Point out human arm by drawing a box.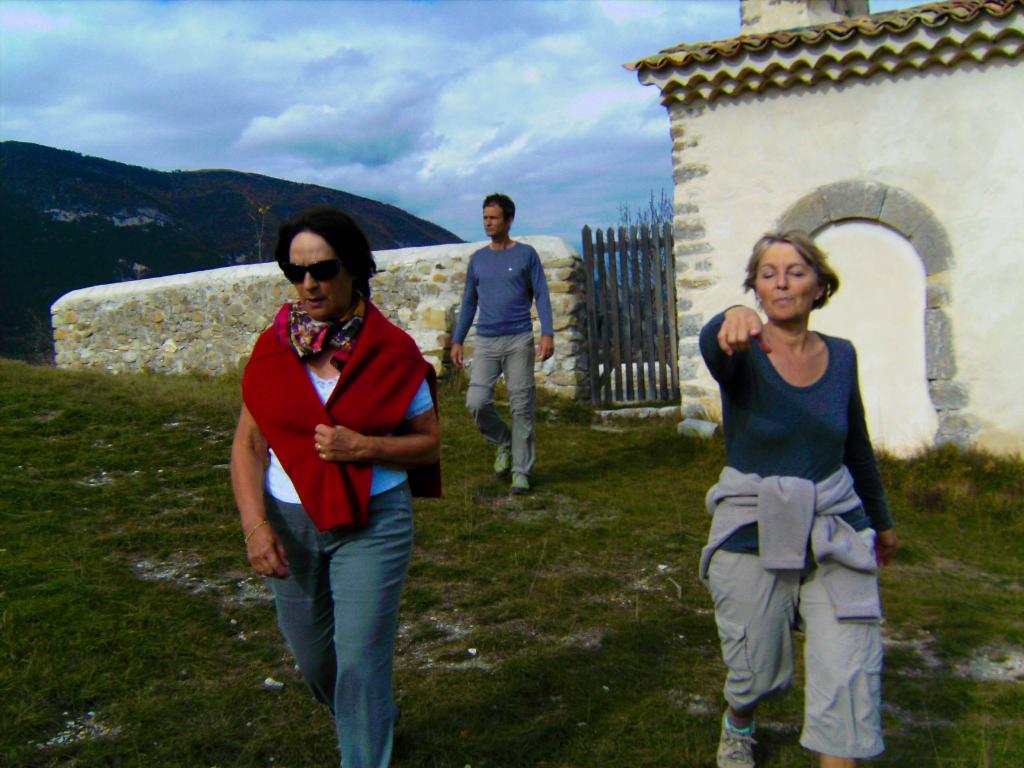
[450,260,479,367].
